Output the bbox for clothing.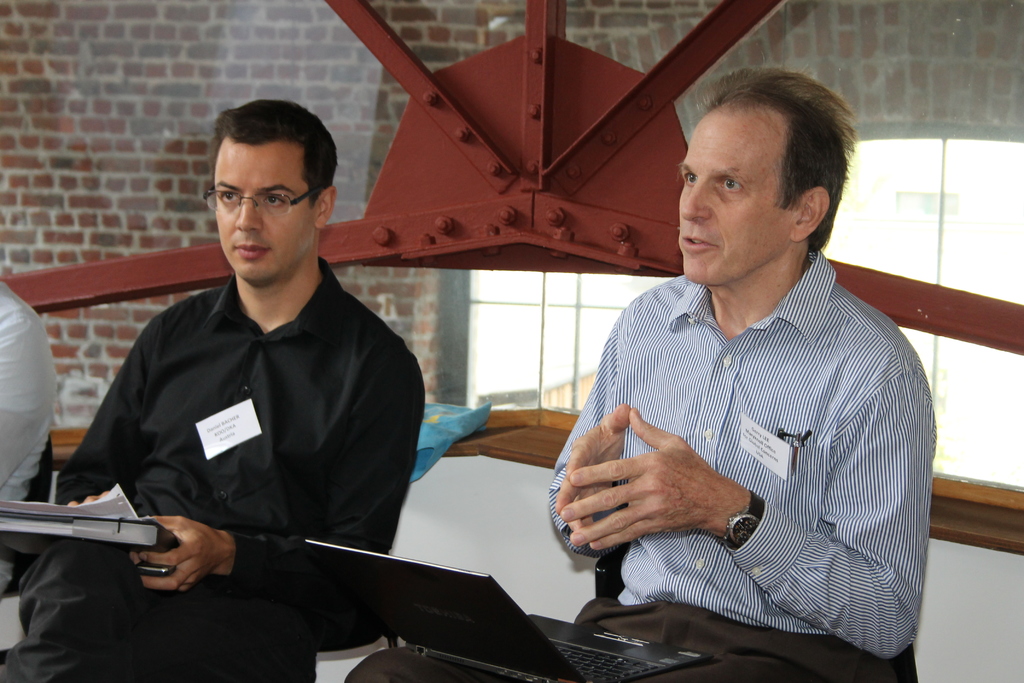
bbox=[47, 209, 442, 605].
